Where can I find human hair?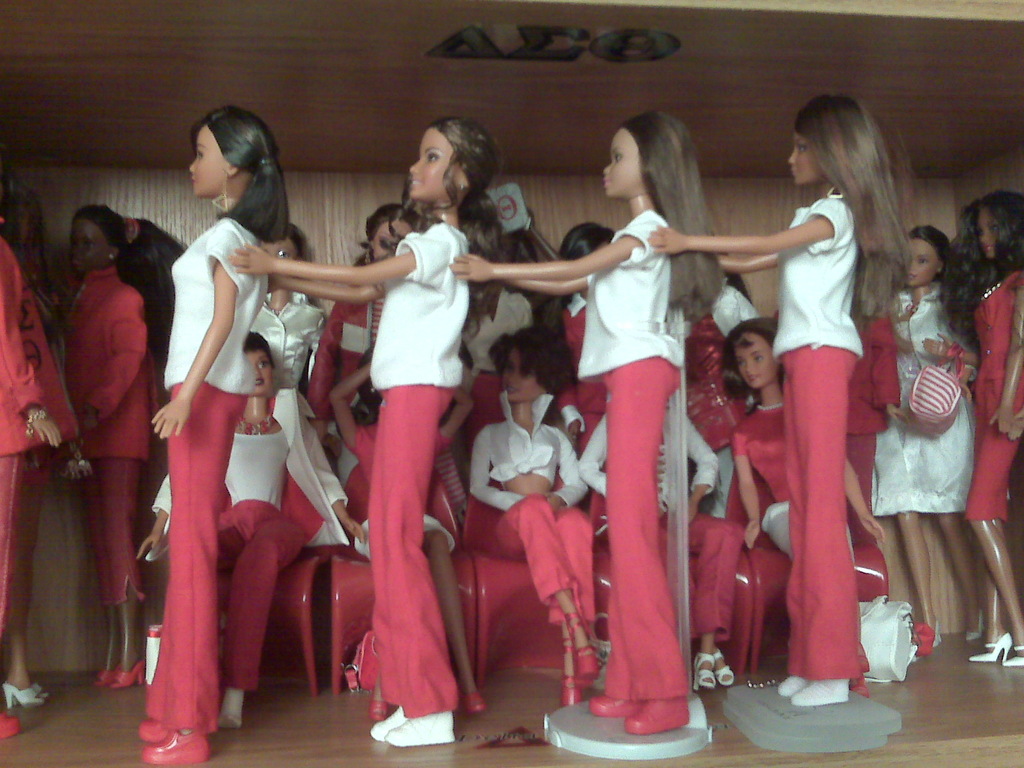
You can find it at 490 325 573 396.
